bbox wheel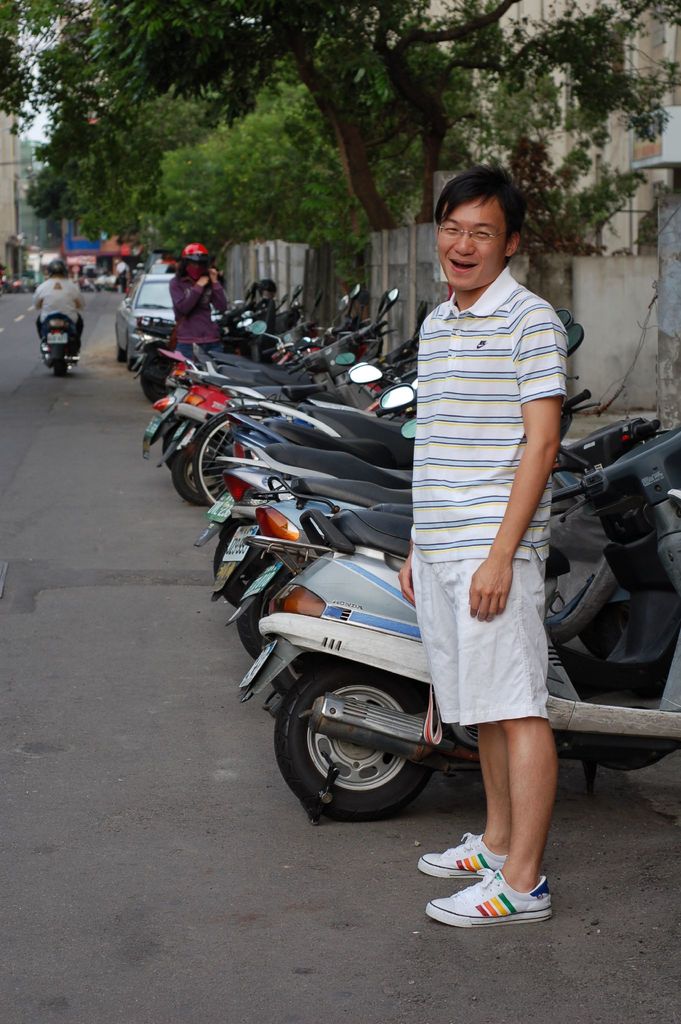
<bbox>170, 447, 221, 505</bbox>
